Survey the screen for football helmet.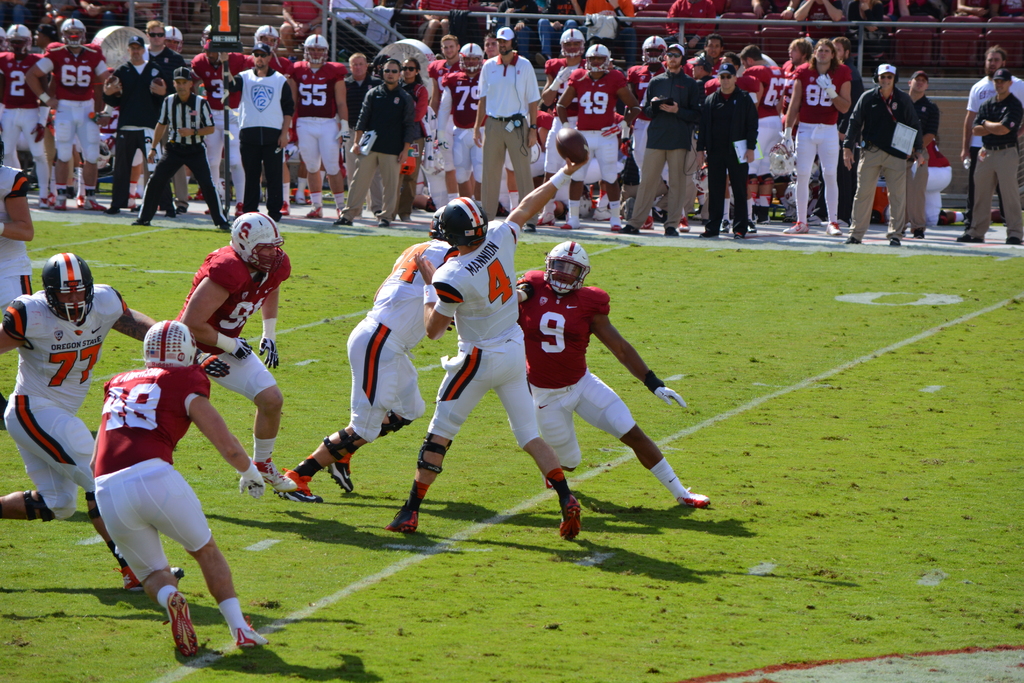
Survey found: [42,249,97,327].
